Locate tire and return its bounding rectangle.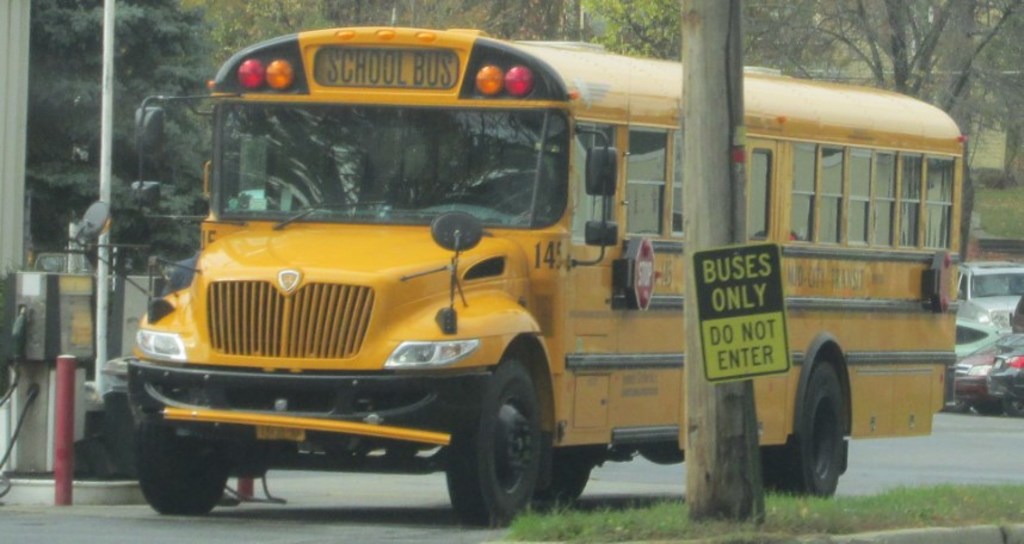
(136,413,227,517).
